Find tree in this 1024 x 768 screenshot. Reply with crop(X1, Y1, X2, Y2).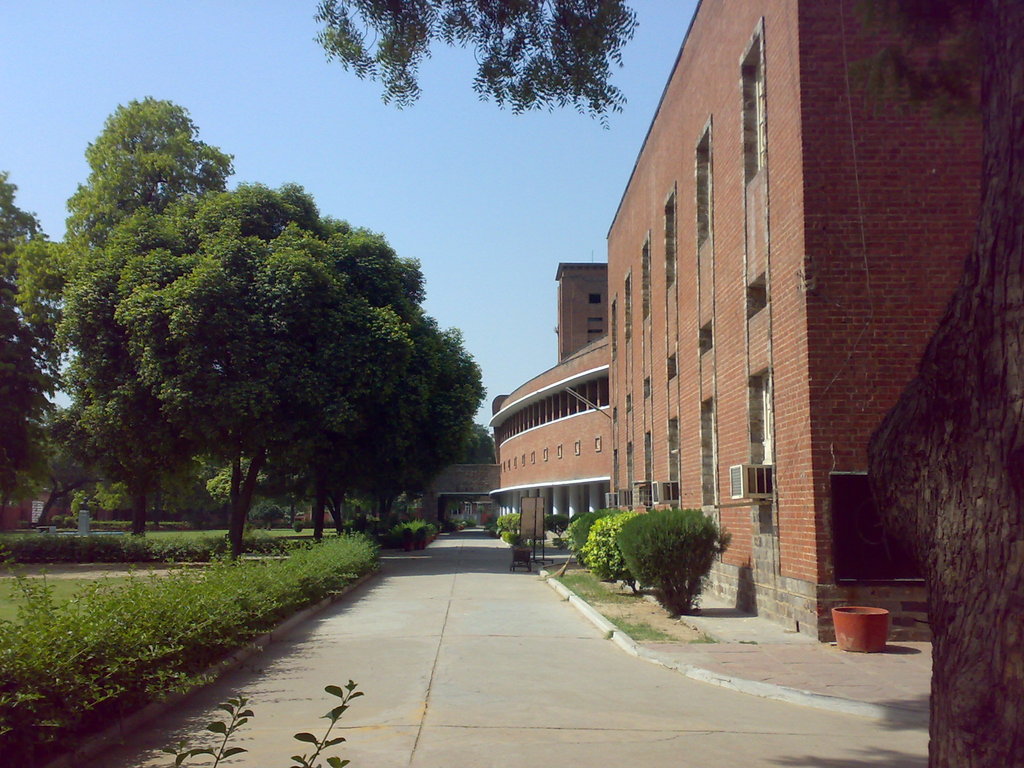
crop(0, 173, 77, 524).
